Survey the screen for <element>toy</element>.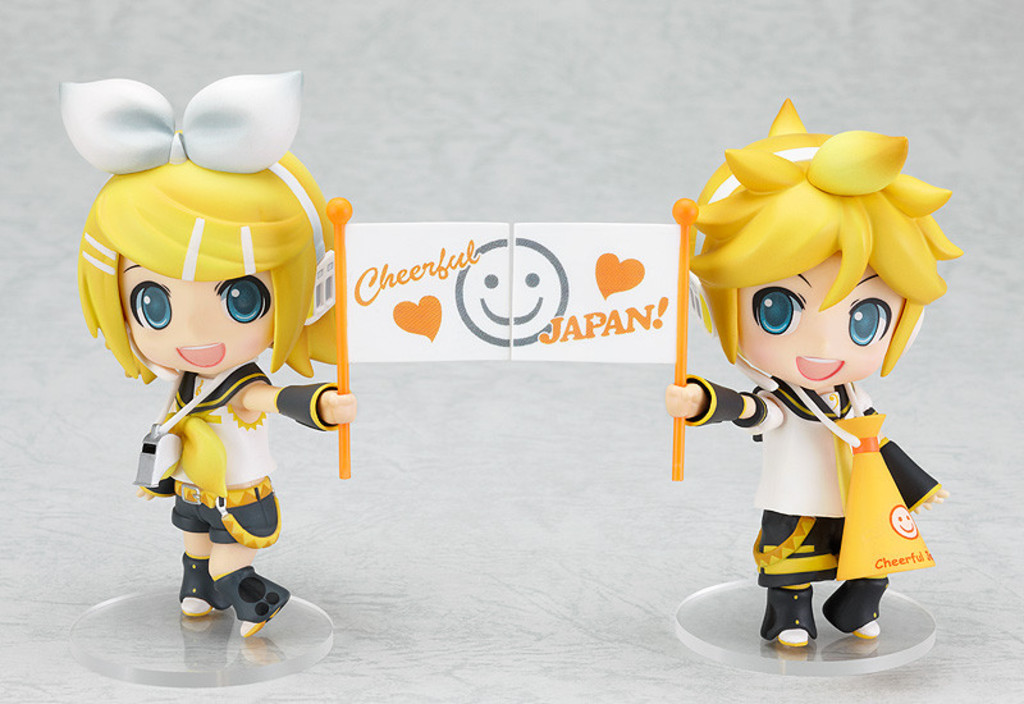
Survey found: bbox(56, 67, 357, 641).
